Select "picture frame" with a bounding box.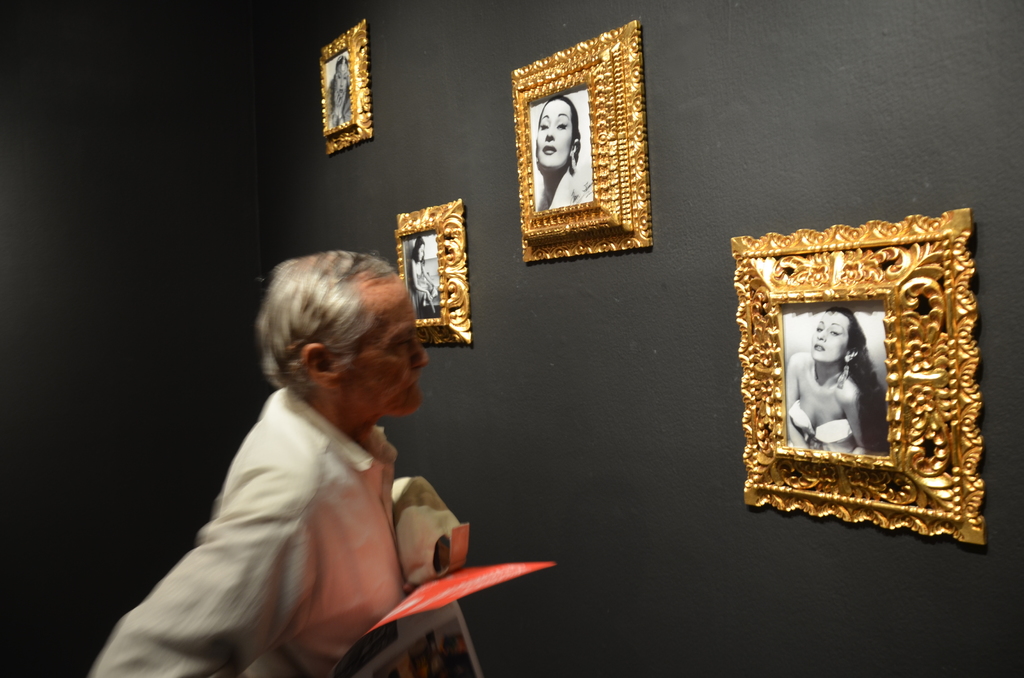
select_region(732, 203, 979, 528).
